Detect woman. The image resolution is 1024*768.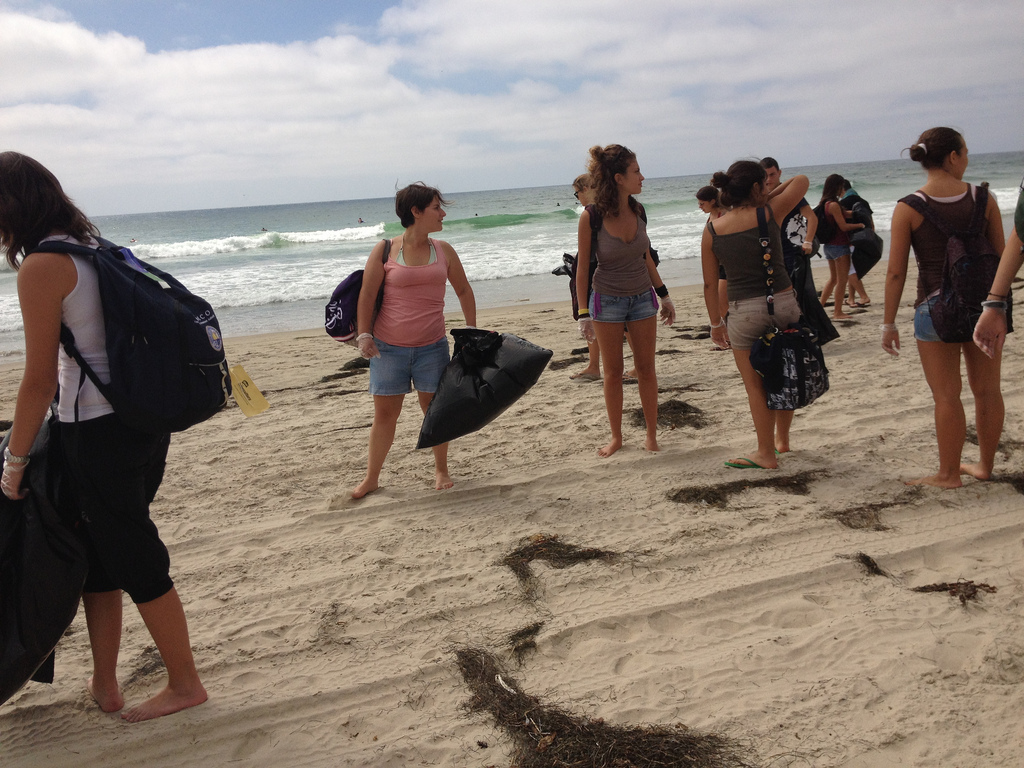
[701,156,806,470].
